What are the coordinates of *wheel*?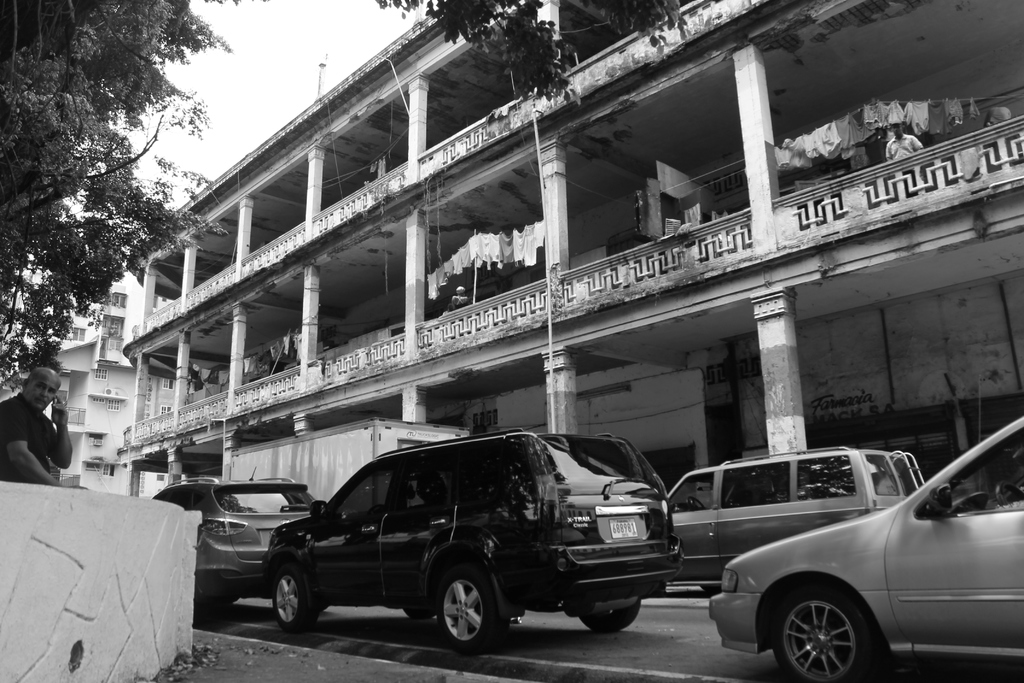
rect(427, 561, 506, 663).
